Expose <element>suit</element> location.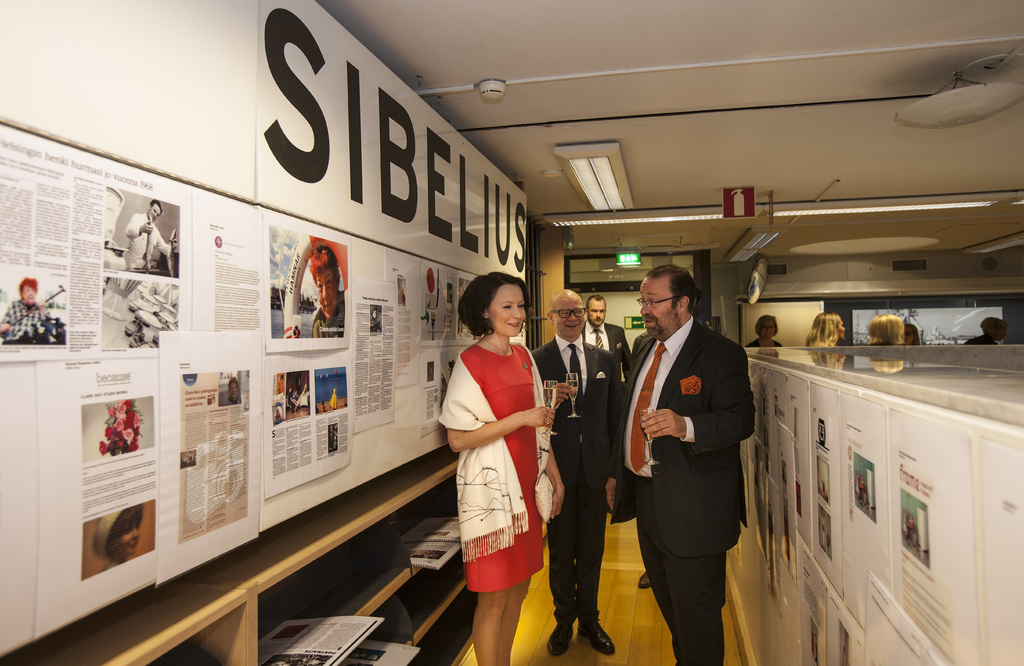
Exposed at <box>531,331,621,625</box>.
